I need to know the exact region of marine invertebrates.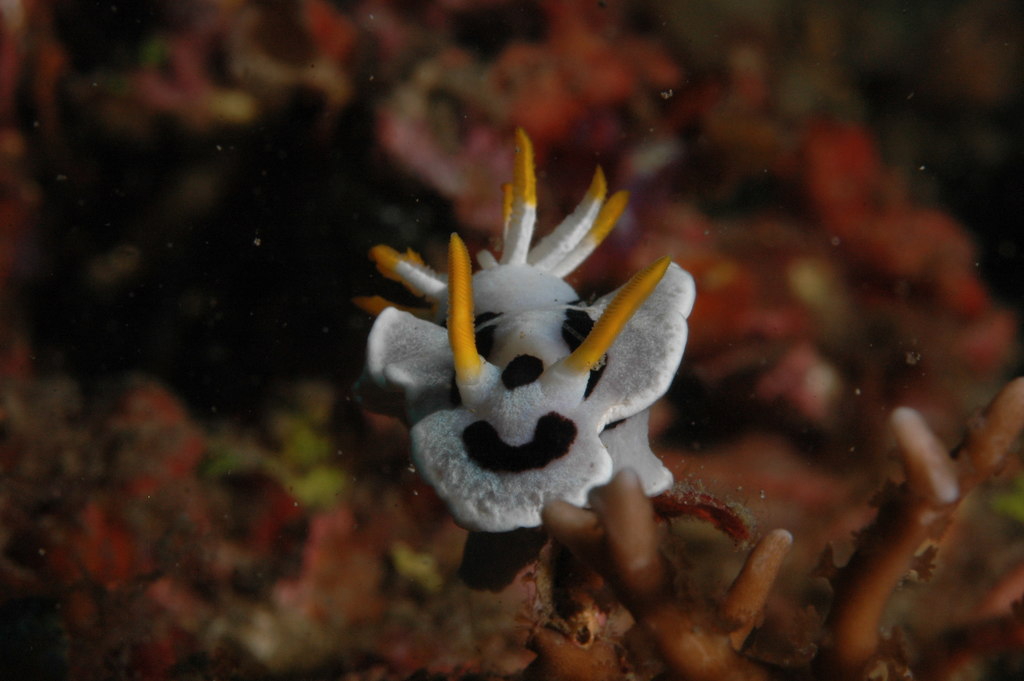
Region: [526,356,1023,675].
